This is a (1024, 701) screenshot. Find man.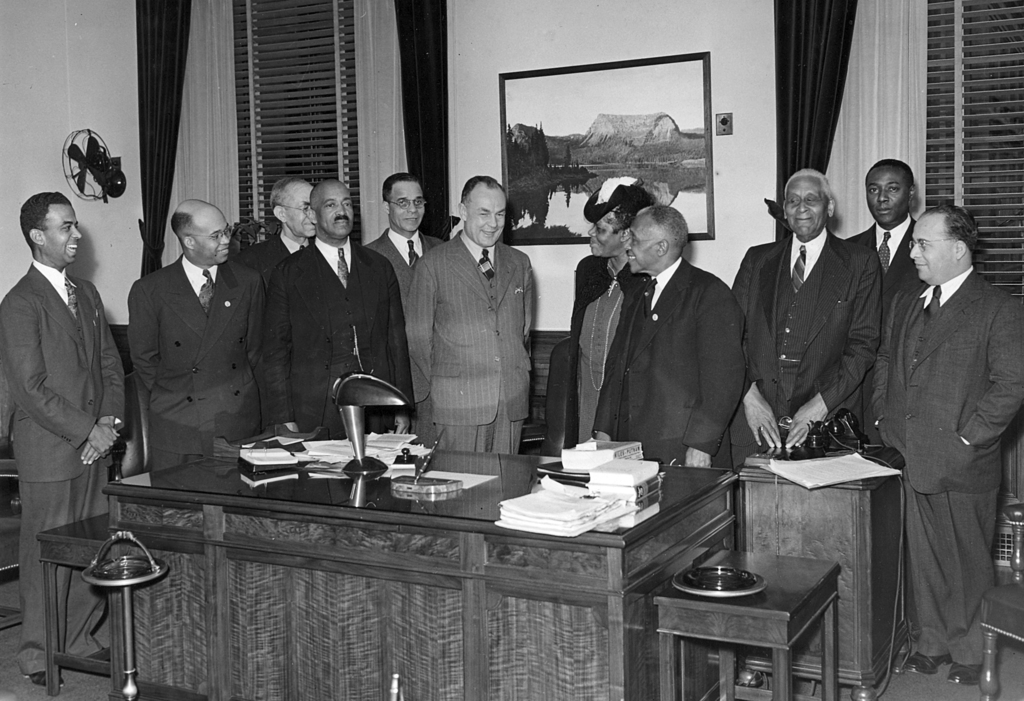
Bounding box: <bbox>264, 174, 413, 443</bbox>.
